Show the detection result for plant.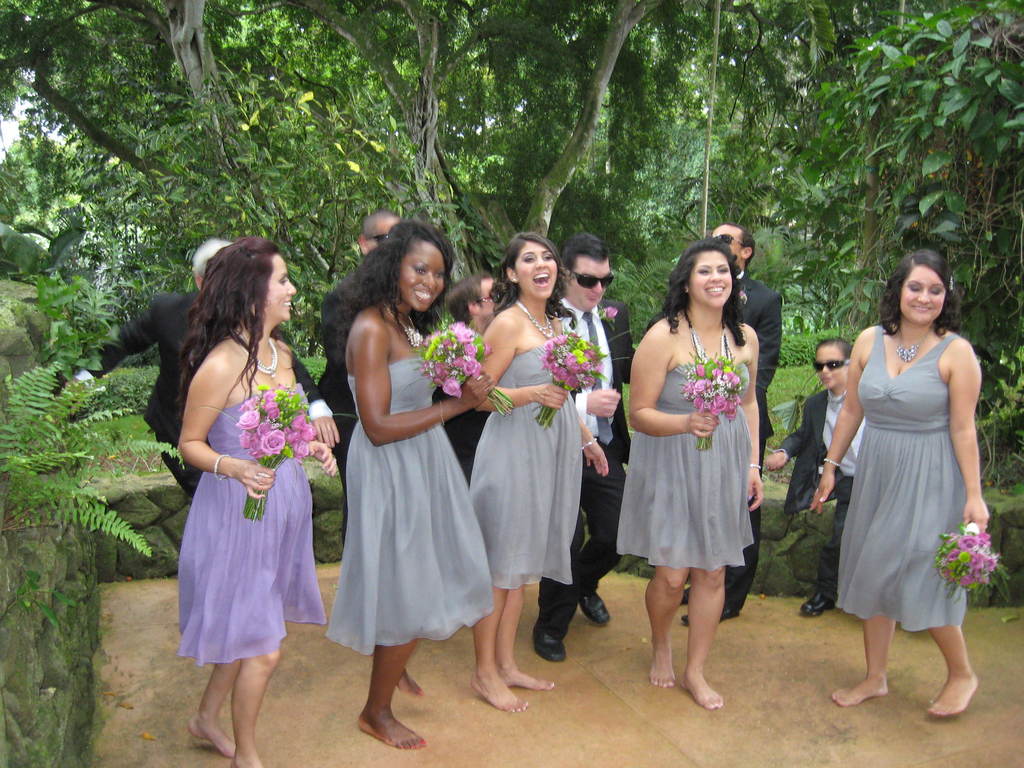
<bbox>0, 358, 189, 561</bbox>.
